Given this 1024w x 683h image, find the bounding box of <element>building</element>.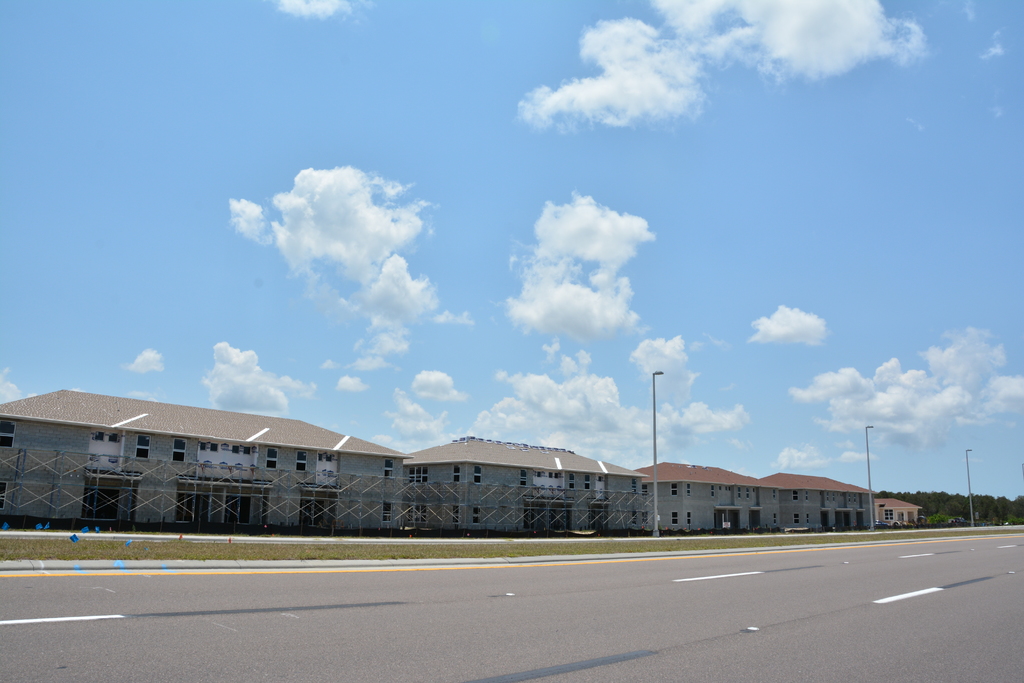
crop(645, 457, 781, 539).
